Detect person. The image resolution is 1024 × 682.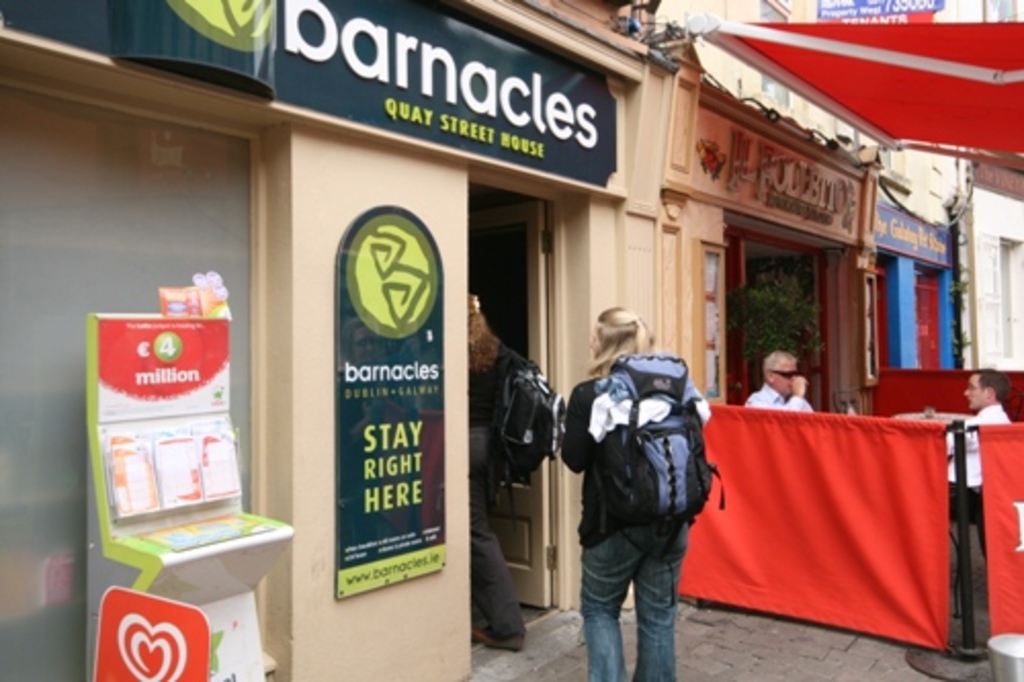
bbox=(555, 305, 711, 680).
